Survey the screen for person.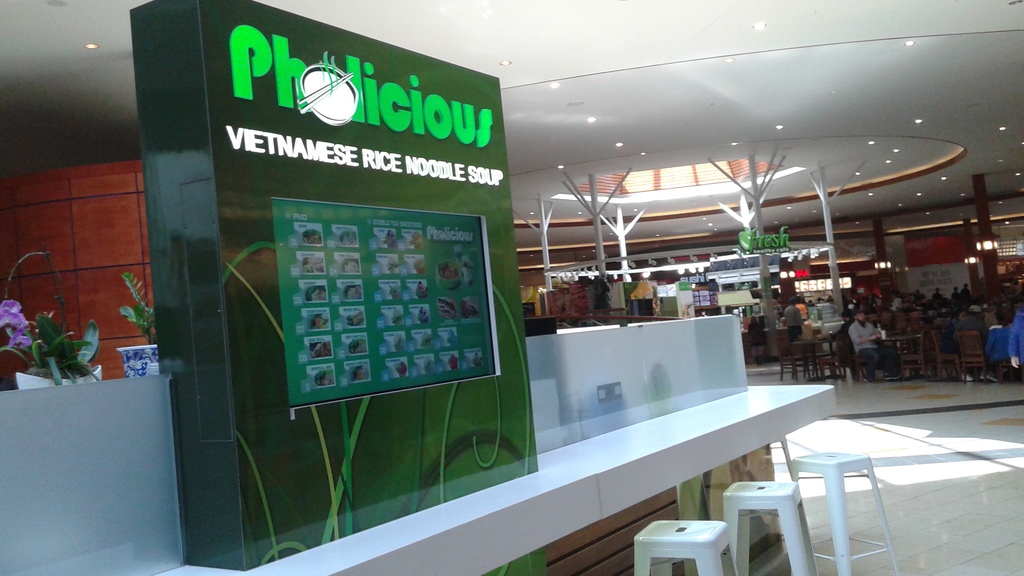
Survey found: {"x1": 847, "y1": 307, "x2": 901, "y2": 382}.
